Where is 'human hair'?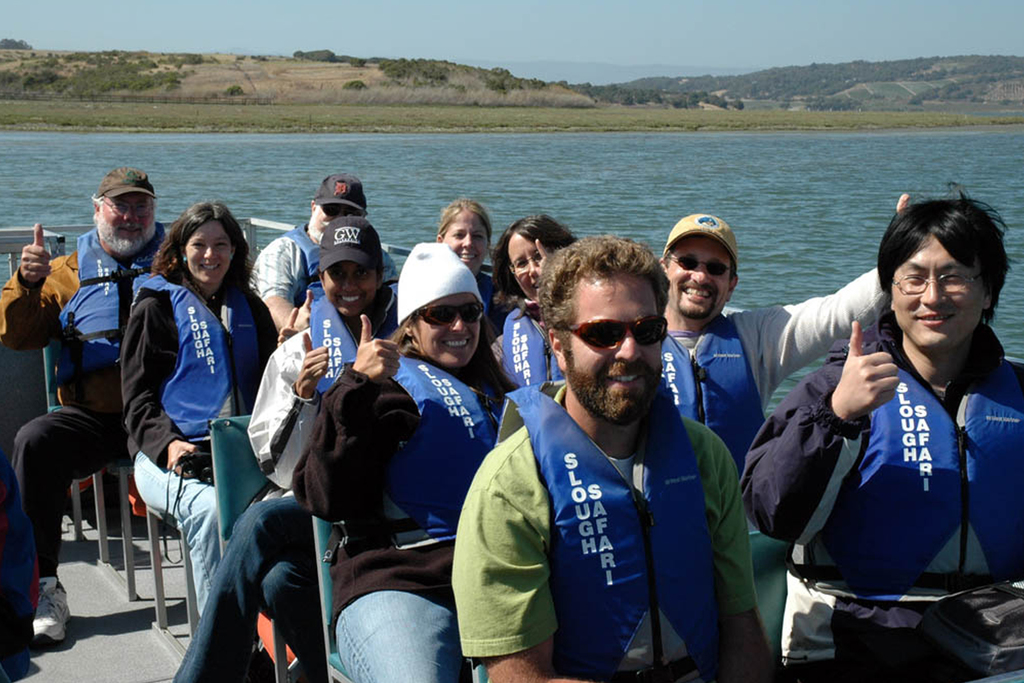
x1=877, y1=178, x2=1009, y2=331.
